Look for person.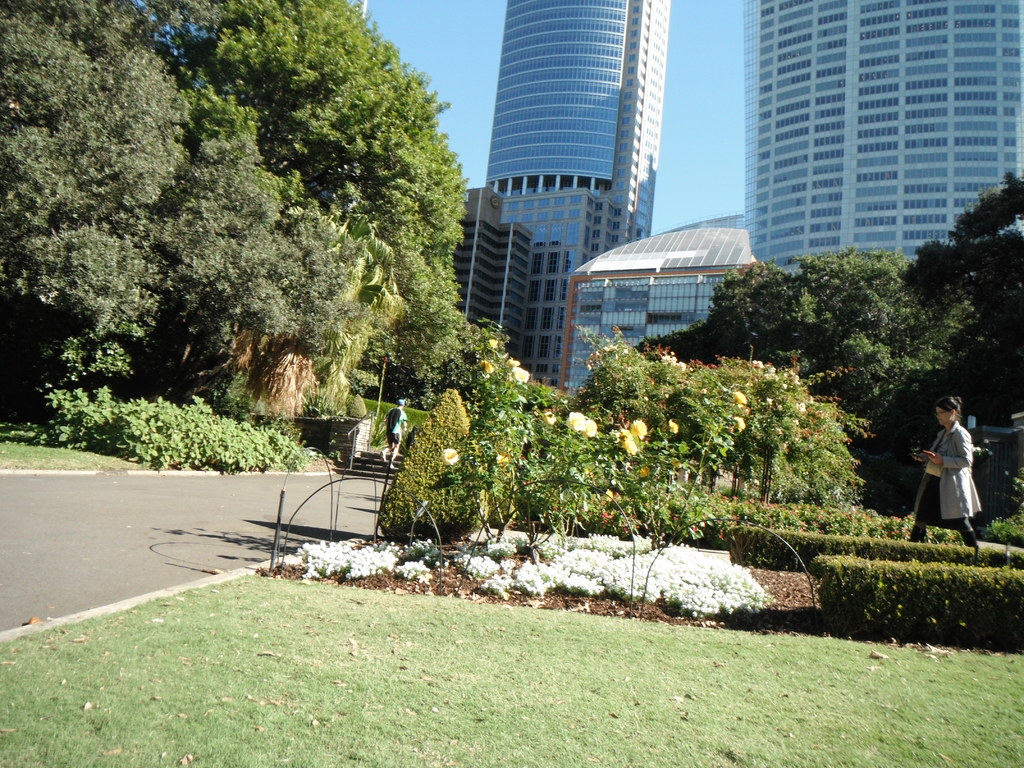
Found: bbox=[379, 394, 406, 468].
